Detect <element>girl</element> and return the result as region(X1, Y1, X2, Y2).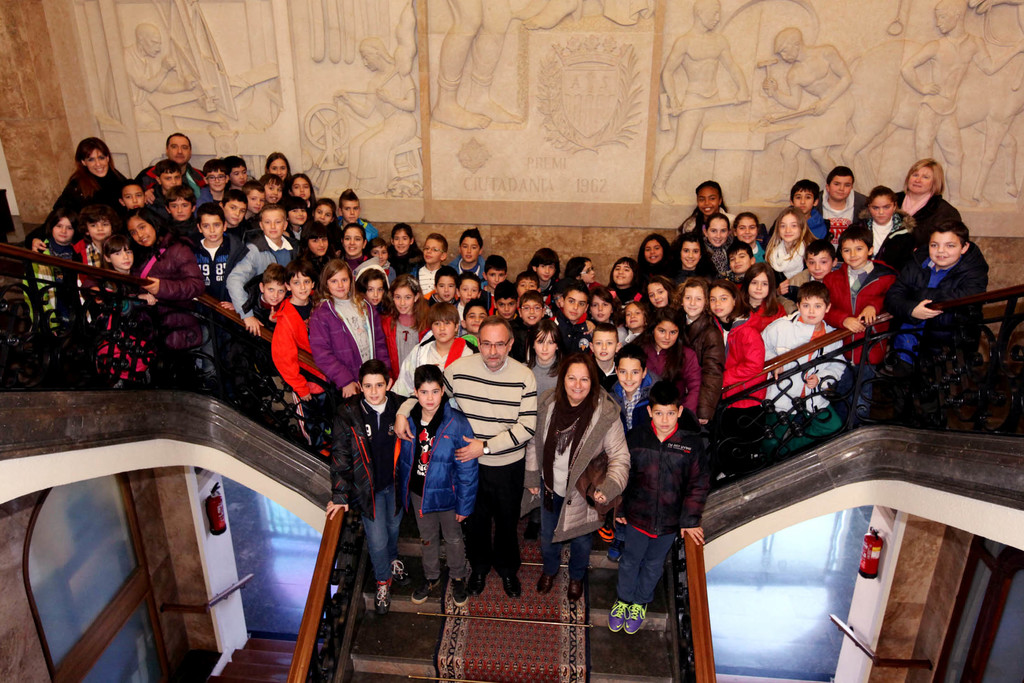
region(609, 261, 634, 298).
